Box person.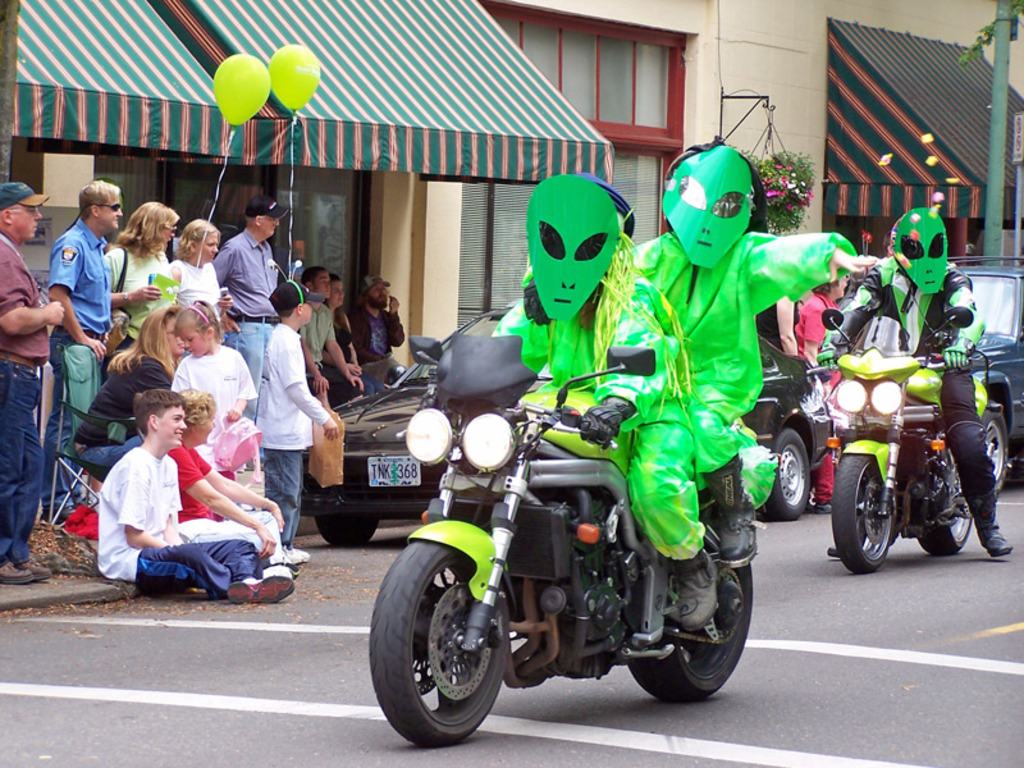
105:200:179:380.
